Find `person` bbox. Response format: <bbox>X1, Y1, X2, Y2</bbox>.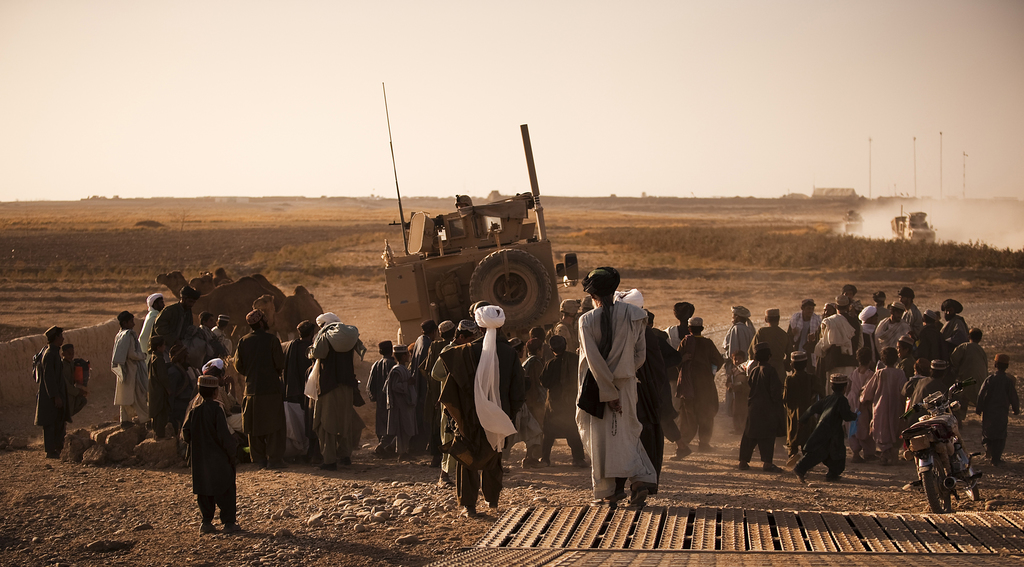
<bbox>235, 305, 290, 462</bbox>.
